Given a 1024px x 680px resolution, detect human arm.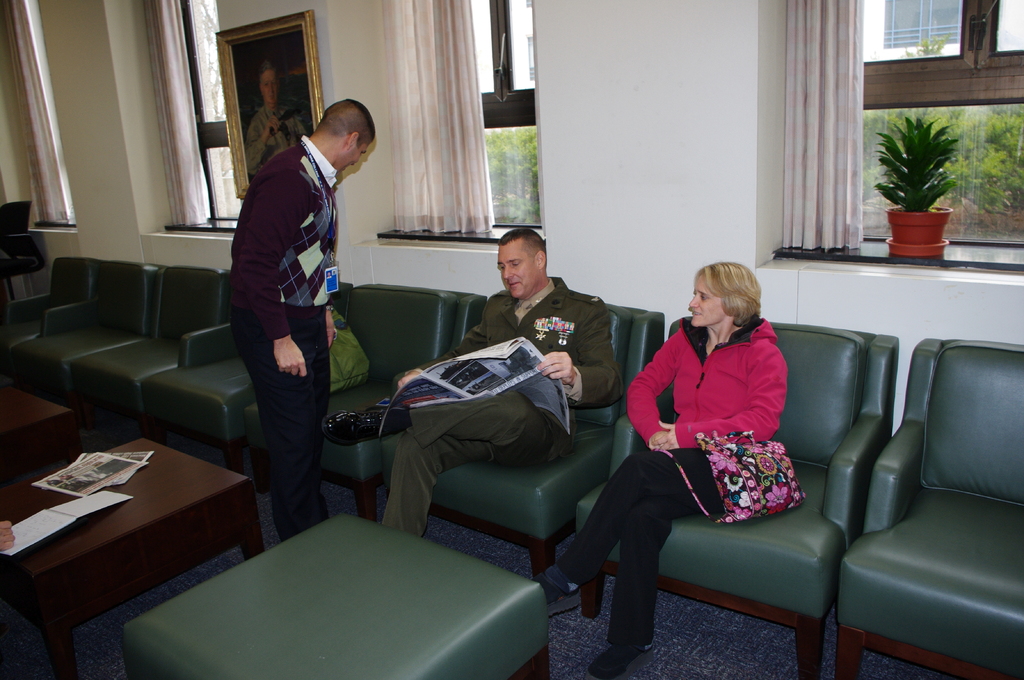
box=[618, 327, 672, 455].
